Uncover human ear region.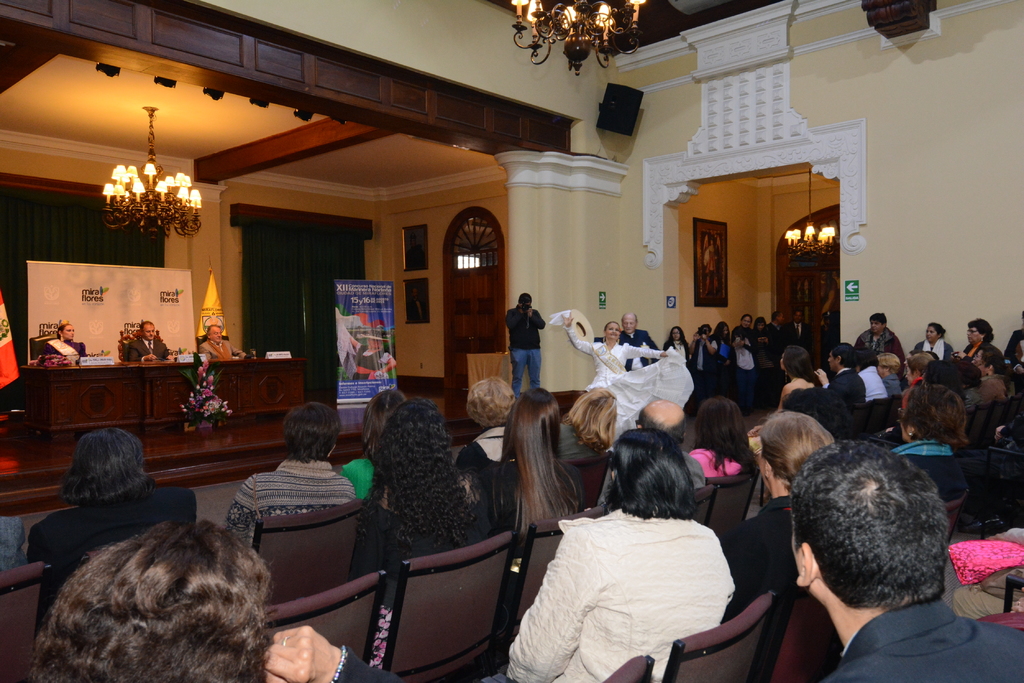
Uncovered: 937/333/942/337.
